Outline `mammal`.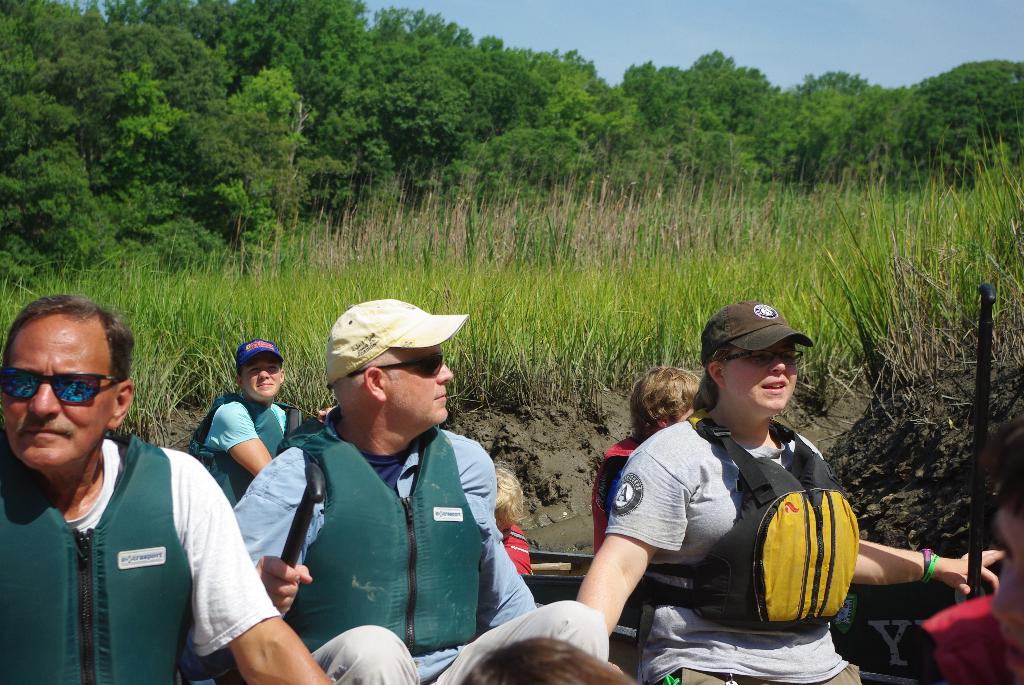
Outline: 487:469:534:579.
